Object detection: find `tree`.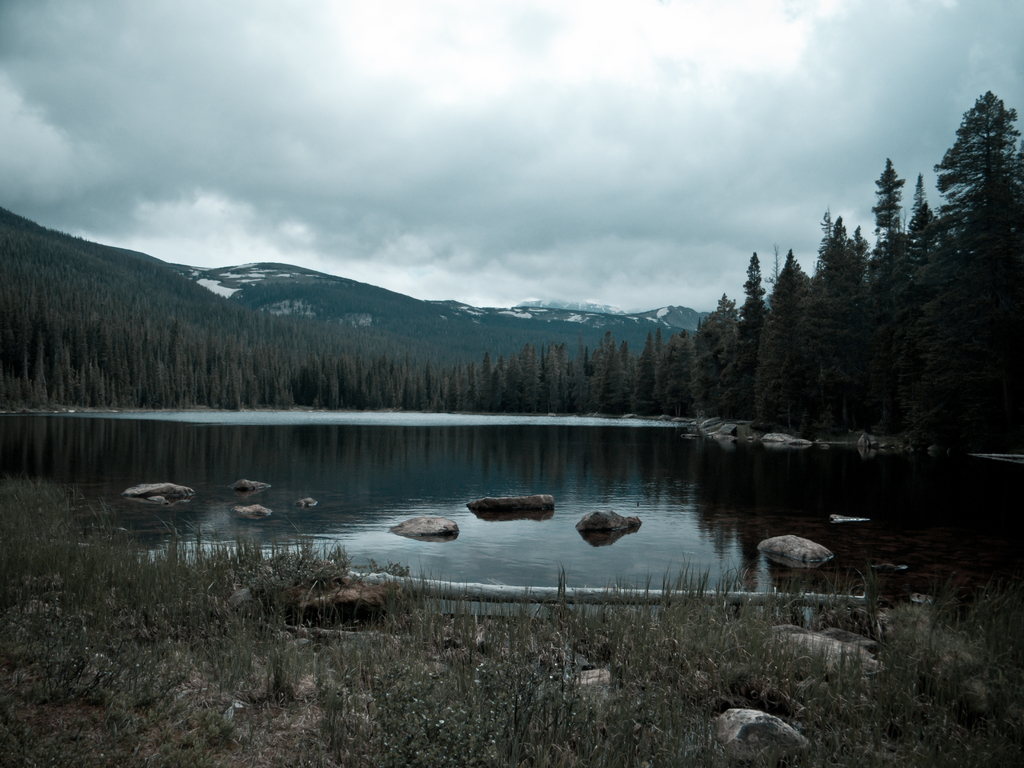
region(864, 154, 915, 432).
